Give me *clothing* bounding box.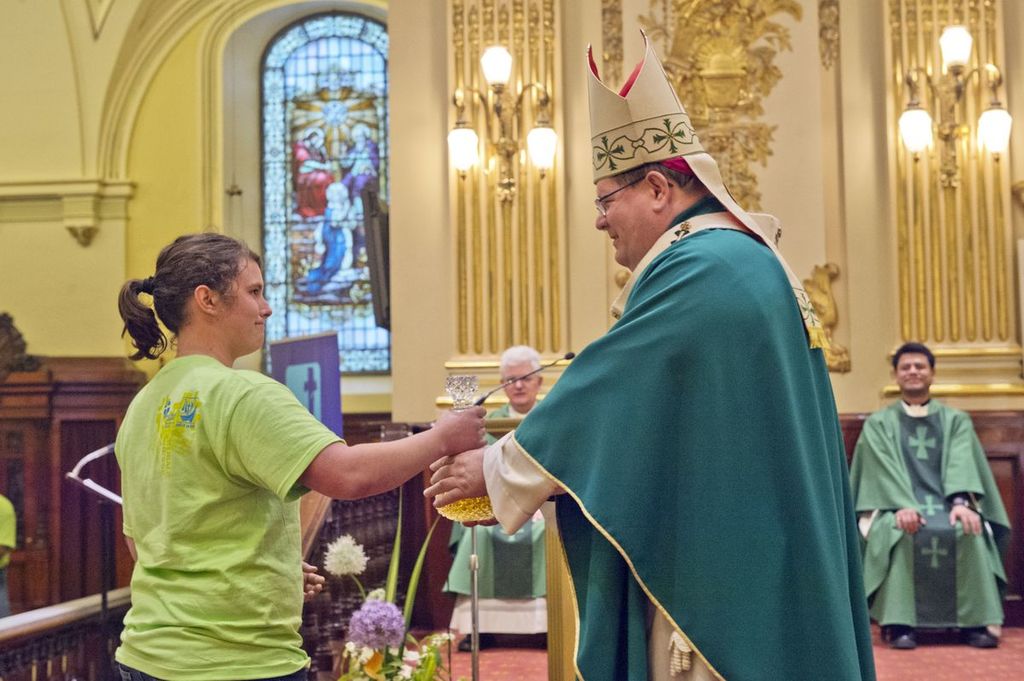
locate(503, 196, 875, 680).
